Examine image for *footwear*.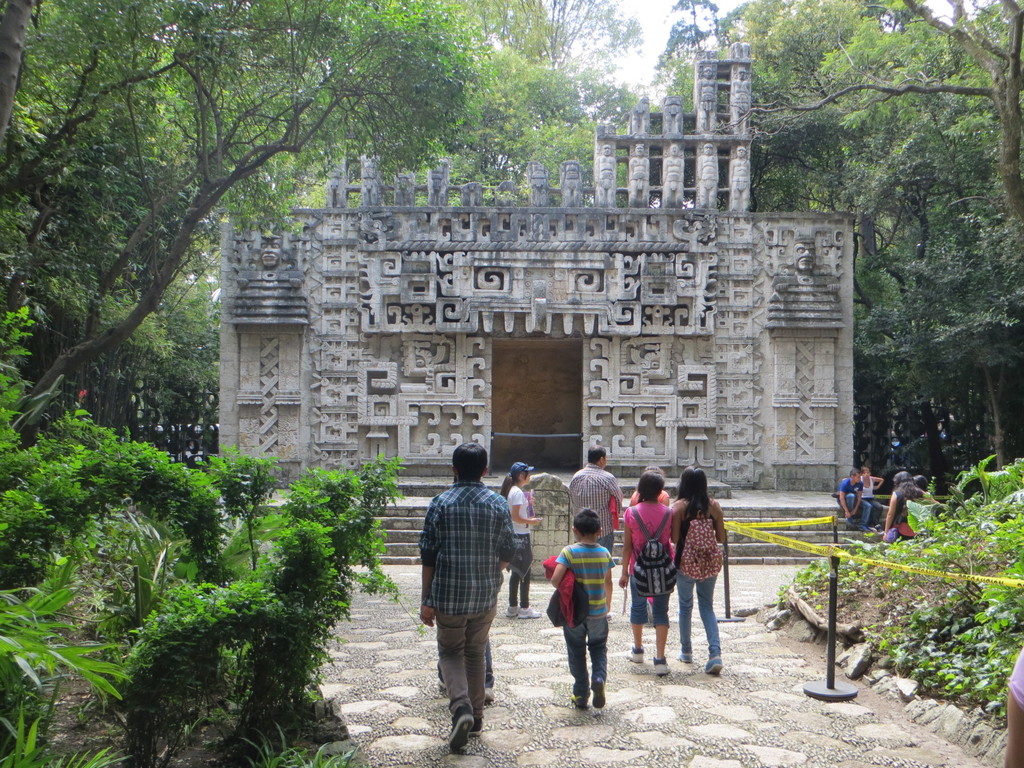
Examination result: left=510, top=601, right=520, bottom=616.
